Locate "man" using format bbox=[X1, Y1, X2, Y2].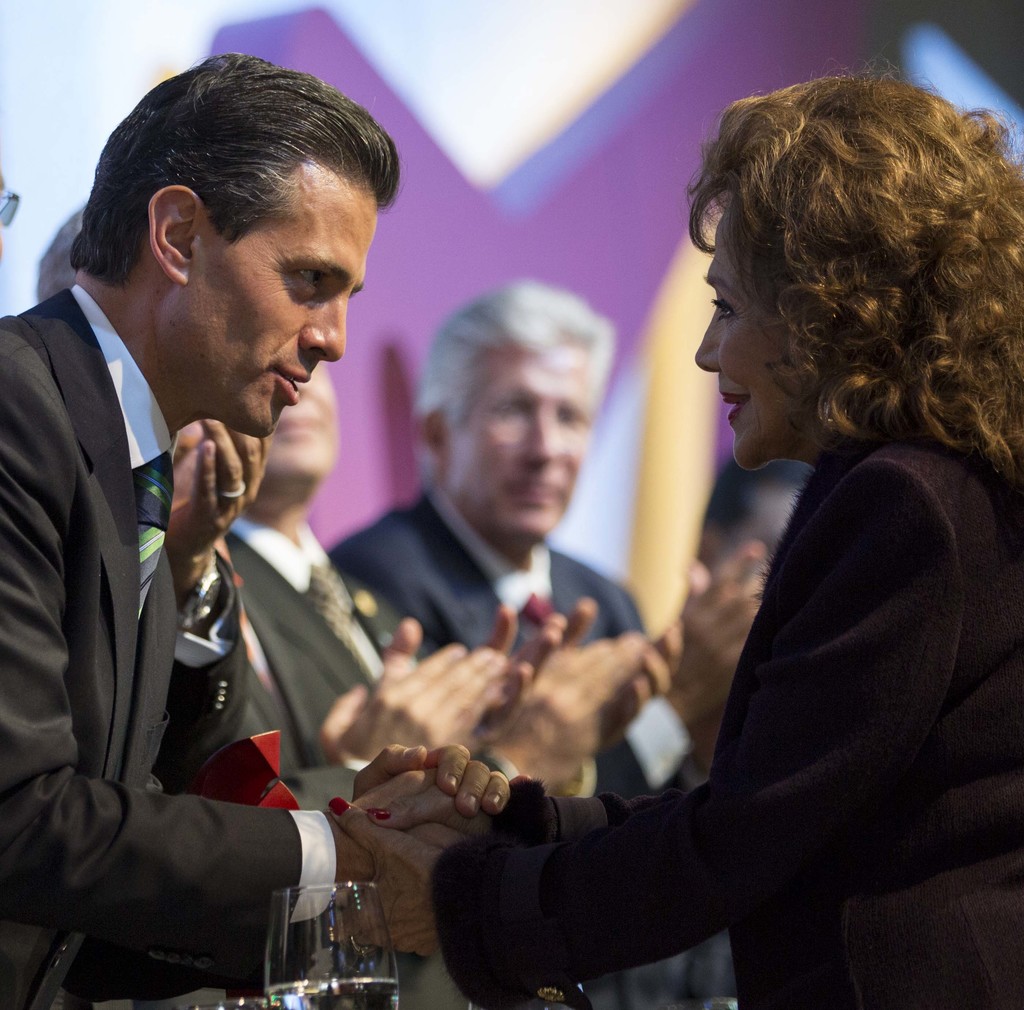
bbox=[220, 361, 537, 1009].
